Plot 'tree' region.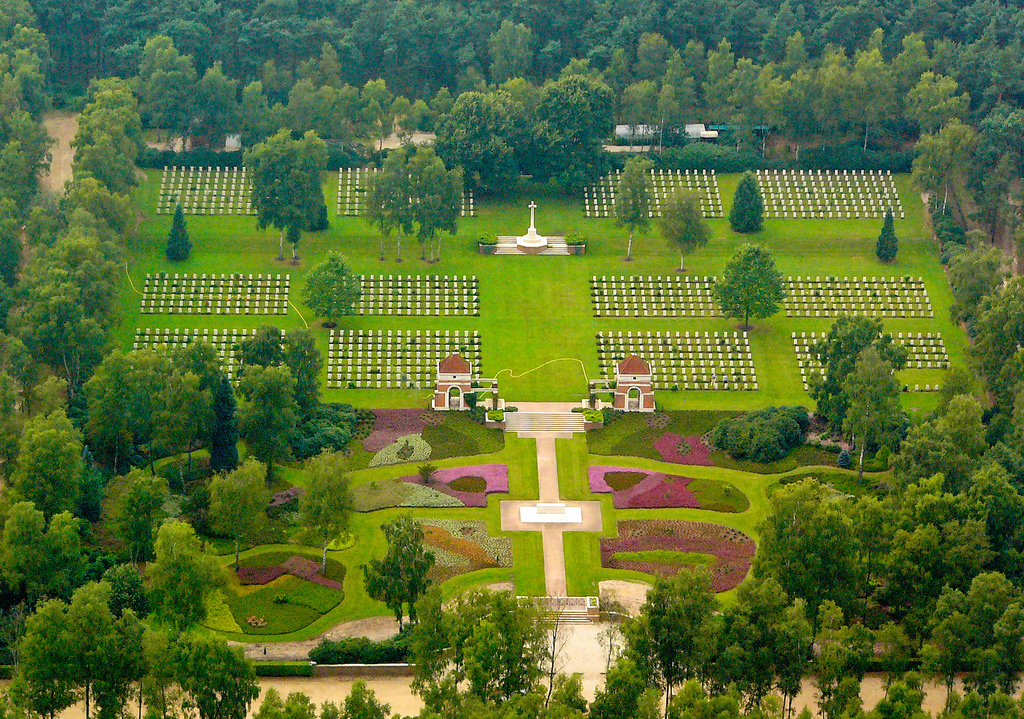
Plotted at bbox=(371, 143, 415, 254).
